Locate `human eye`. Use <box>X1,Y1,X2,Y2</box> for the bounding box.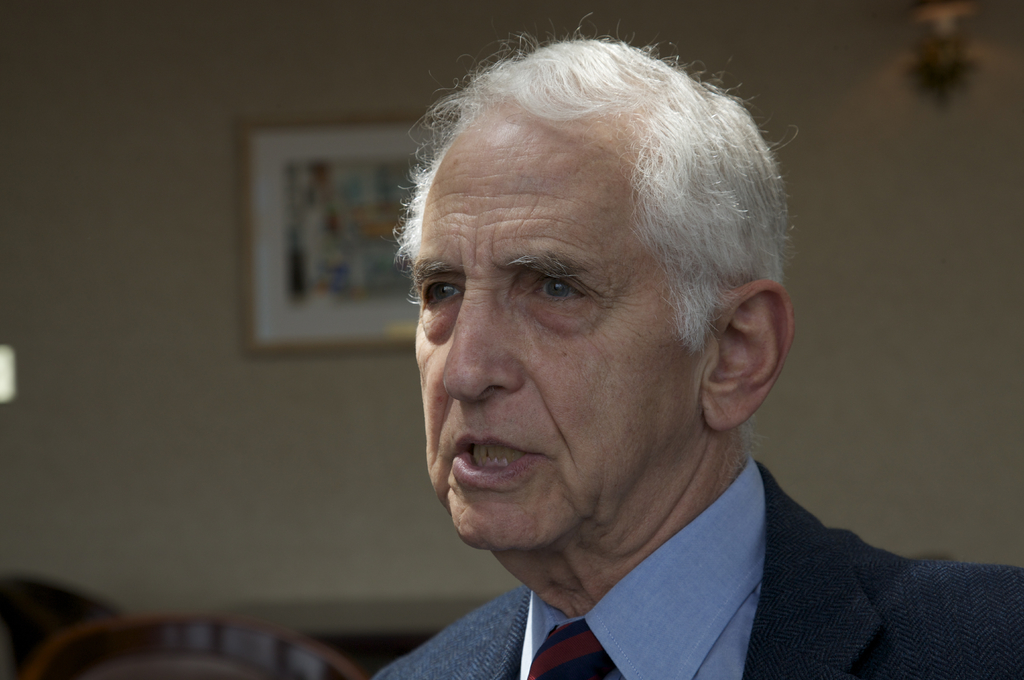
<box>529,275,588,310</box>.
